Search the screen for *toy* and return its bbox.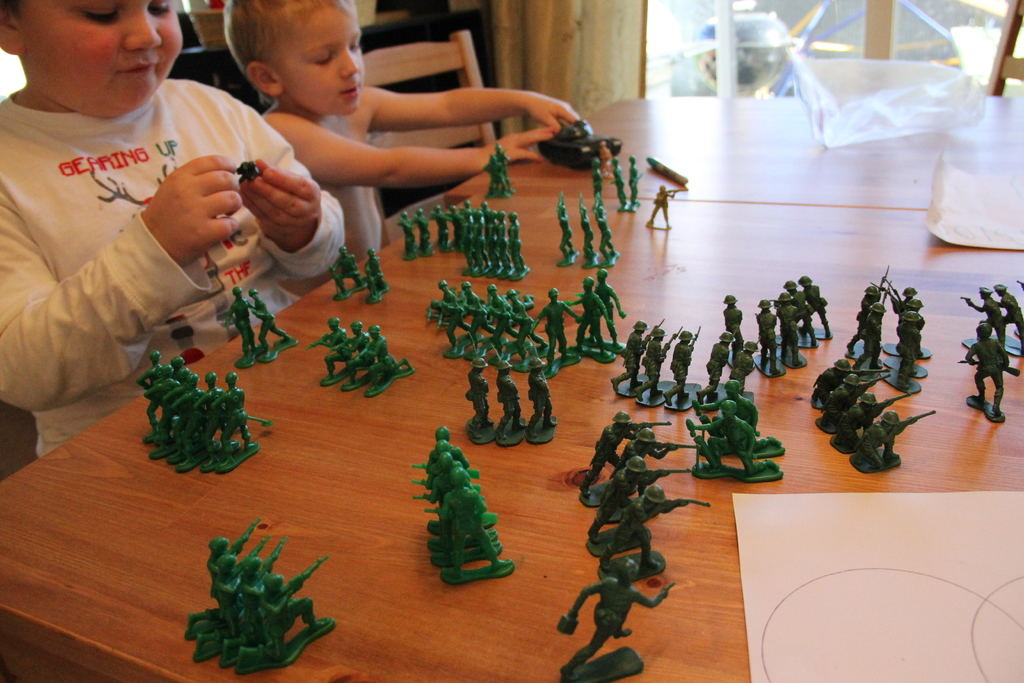
Found: <box>572,408,674,502</box>.
